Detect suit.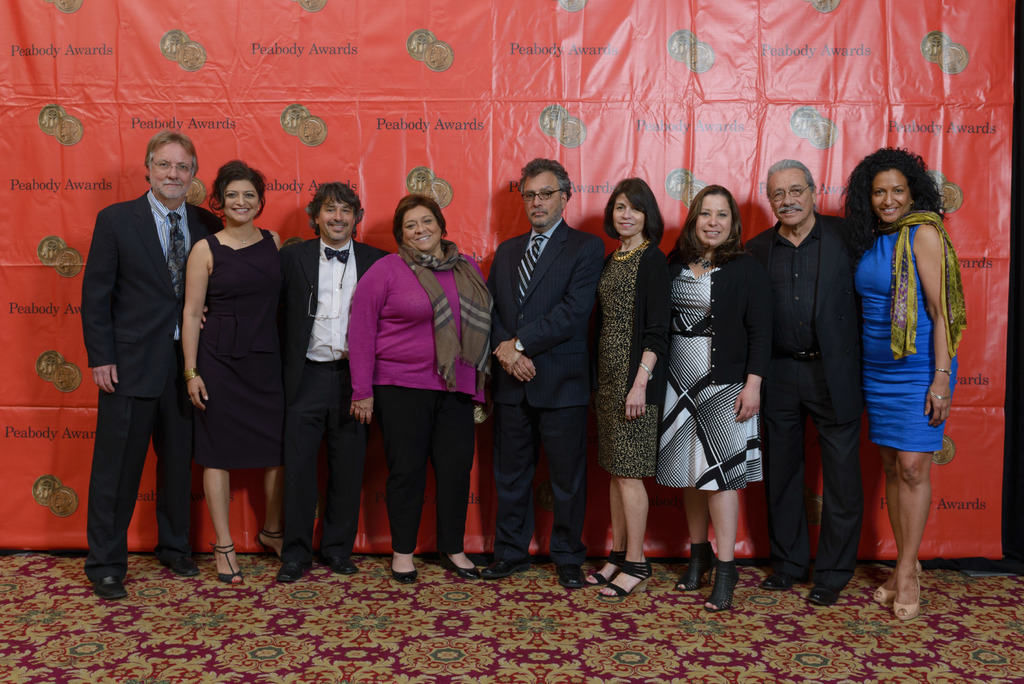
Detected at (x1=483, y1=220, x2=614, y2=566).
